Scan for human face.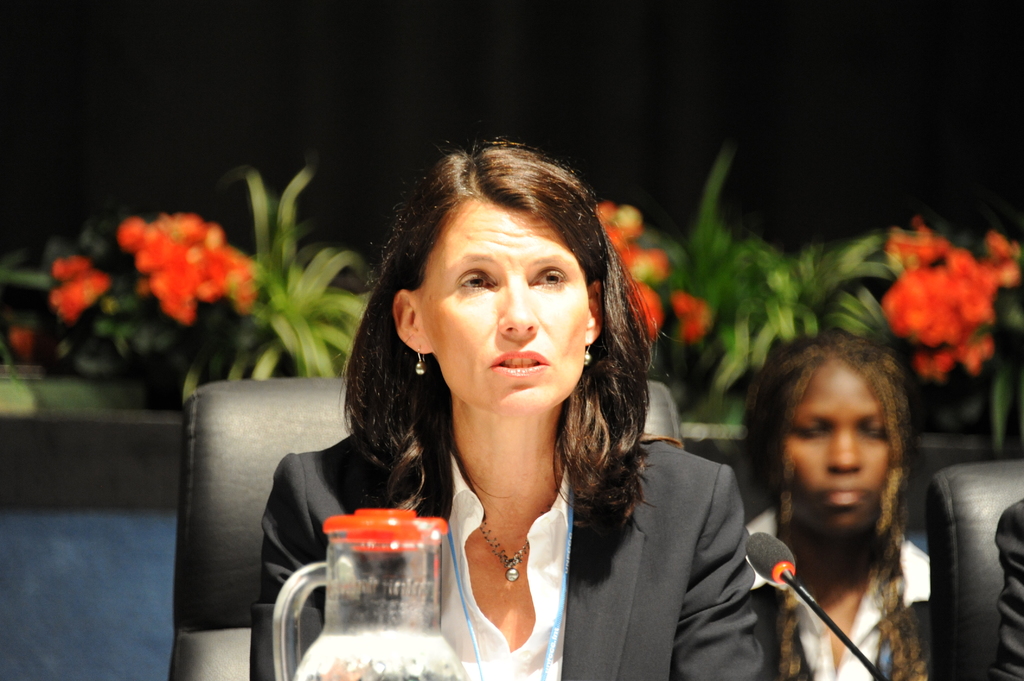
Scan result: [x1=419, y1=204, x2=591, y2=417].
